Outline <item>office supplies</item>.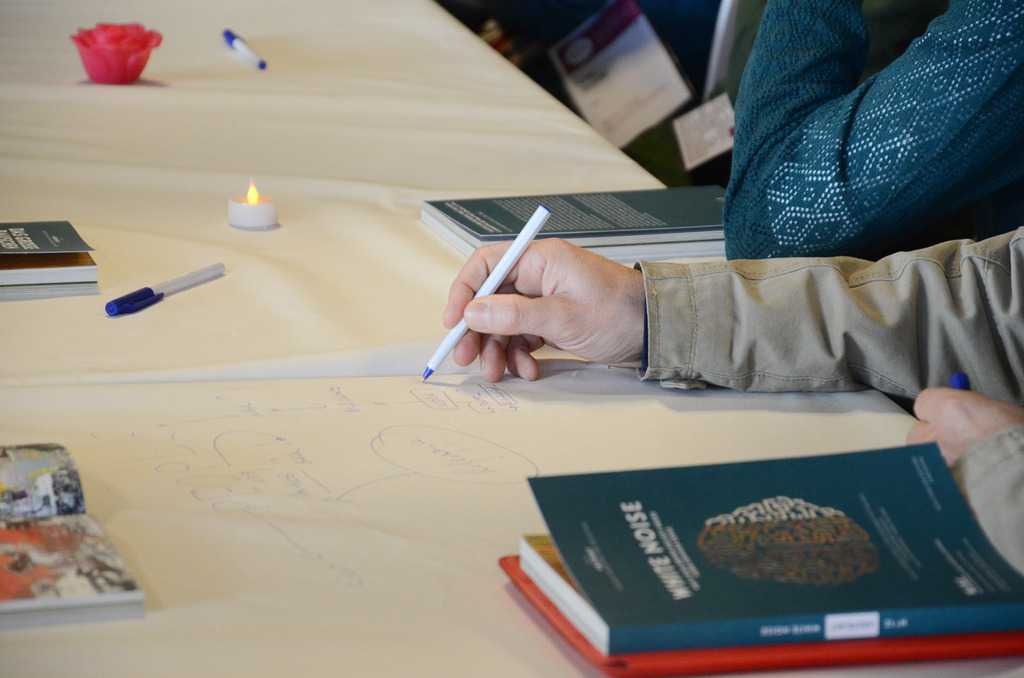
Outline: (0, 212, 107, 285).
